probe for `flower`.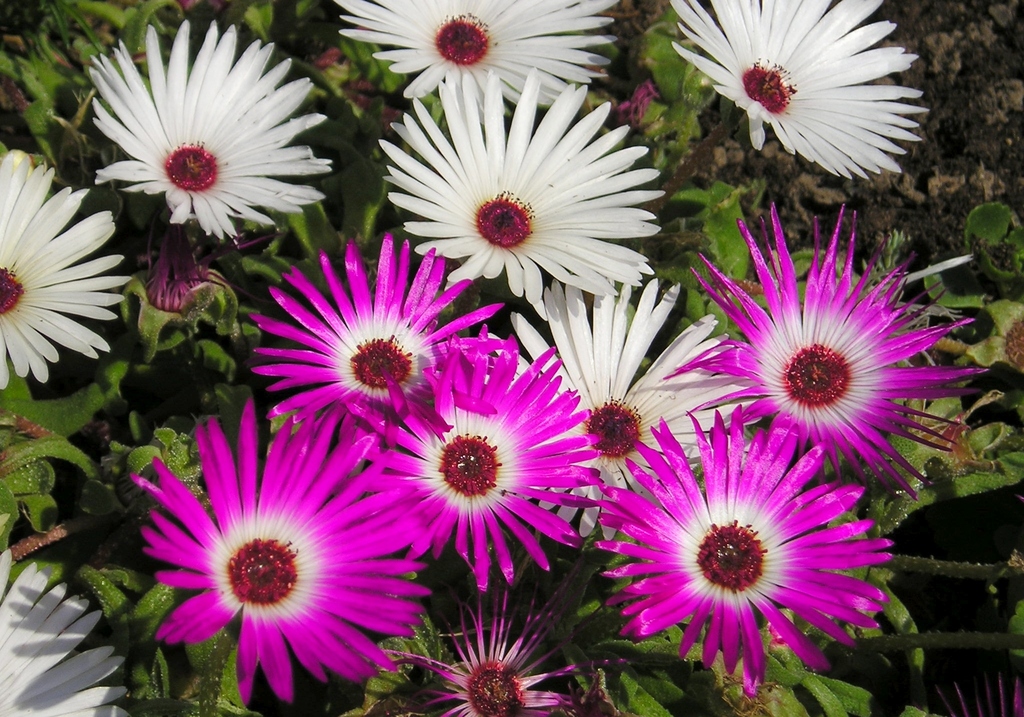
Probe result: BBox(244, 235, 506, 441).
